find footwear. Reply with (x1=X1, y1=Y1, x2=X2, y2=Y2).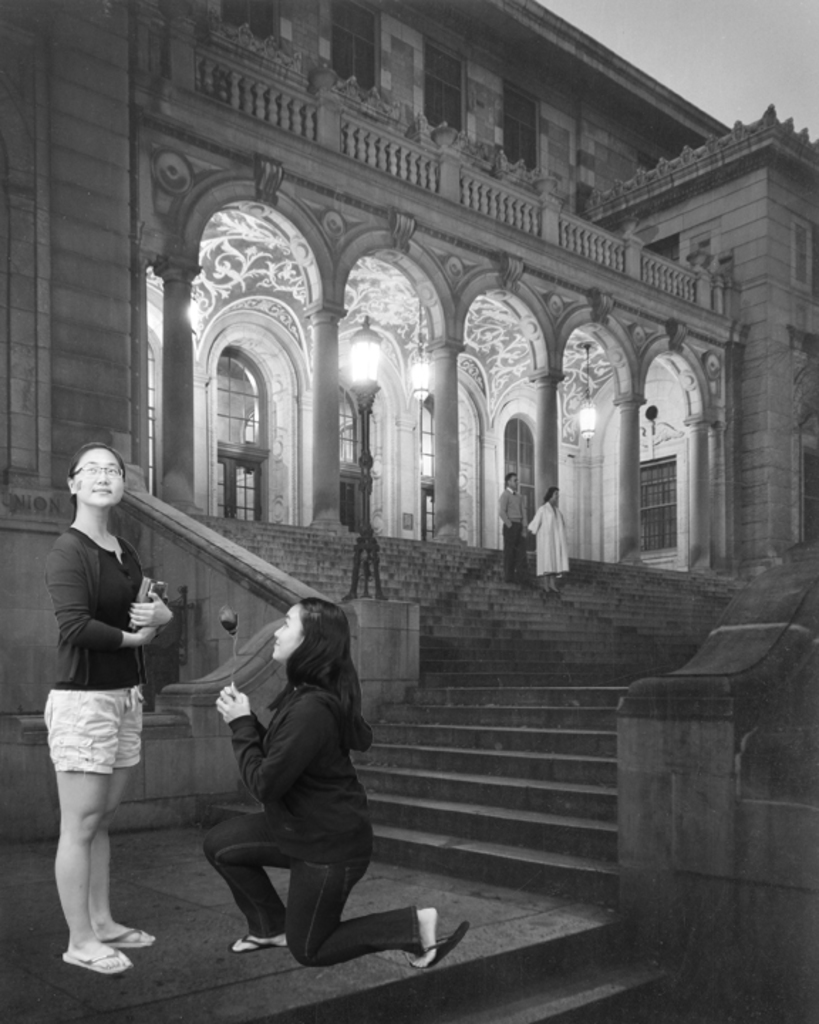
(x1=522, y1=565, x2=532, y2=585).
